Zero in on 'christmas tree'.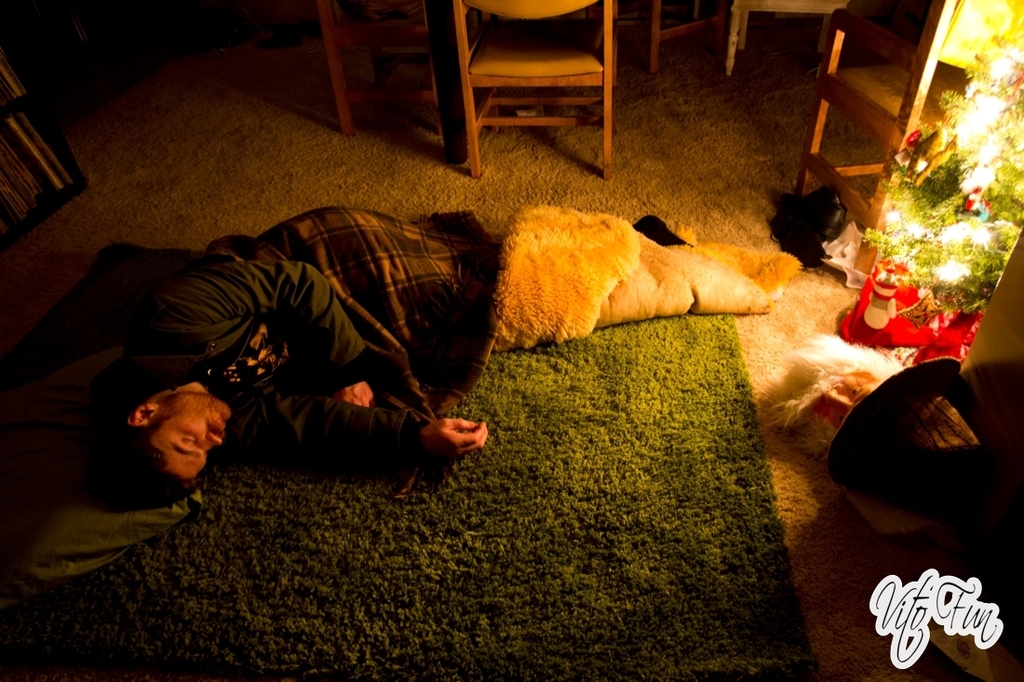
Zeroed in: {"left": 848, "top": 0, "right": 1023, "bottom": 341}.
